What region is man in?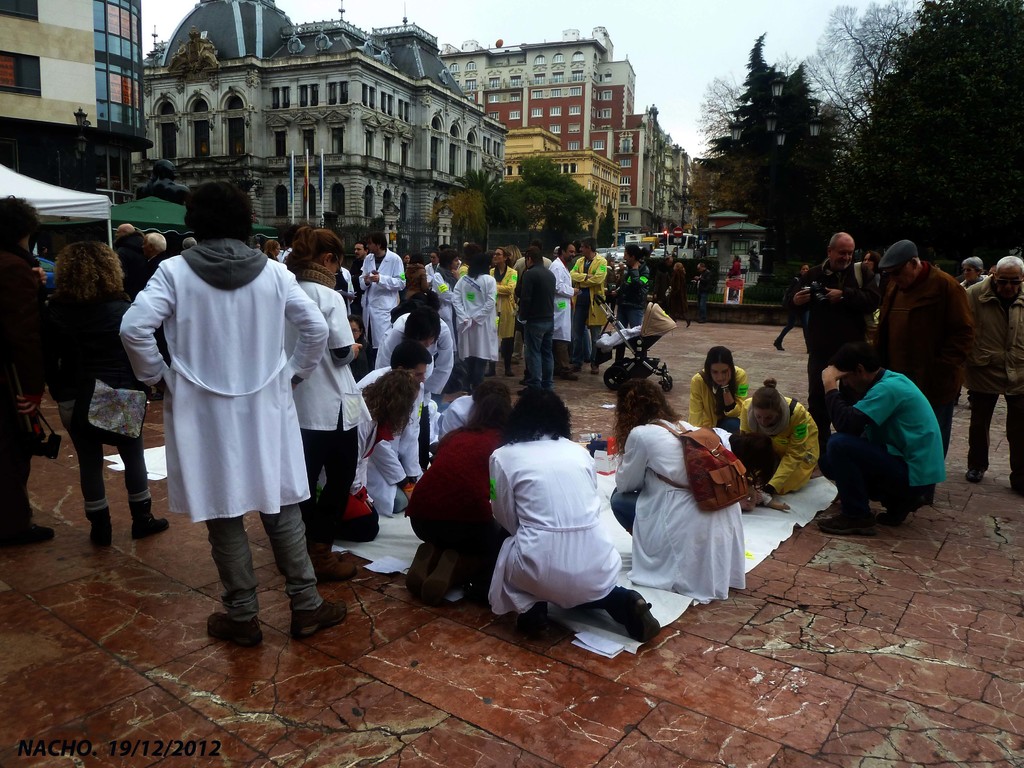
113 183 342 641.
